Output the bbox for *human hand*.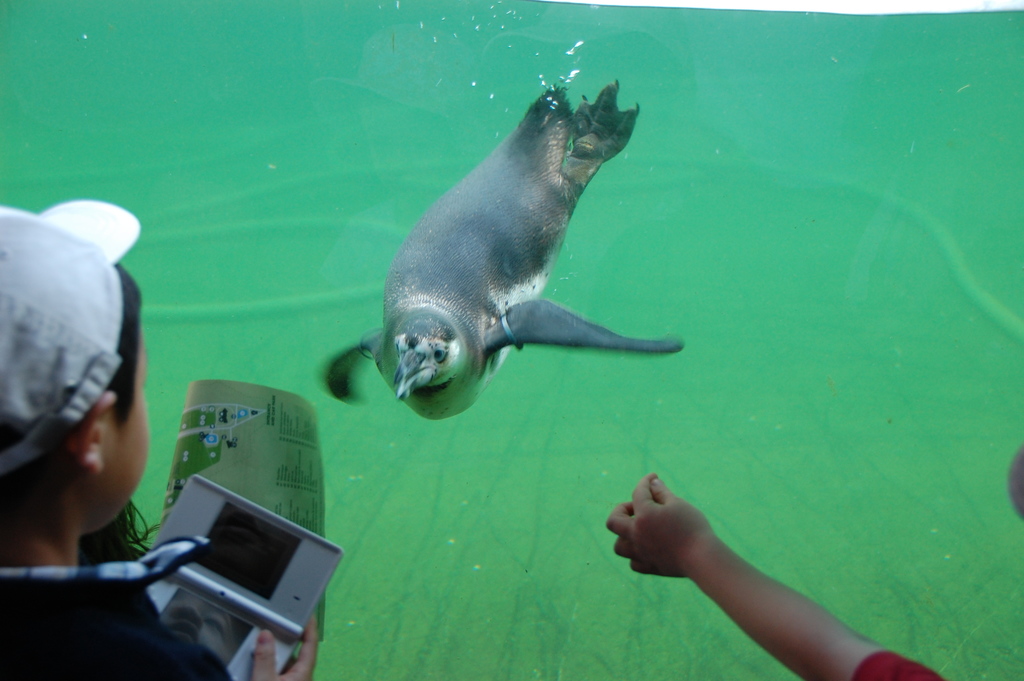
bbox(249, 605, 320, 680).
